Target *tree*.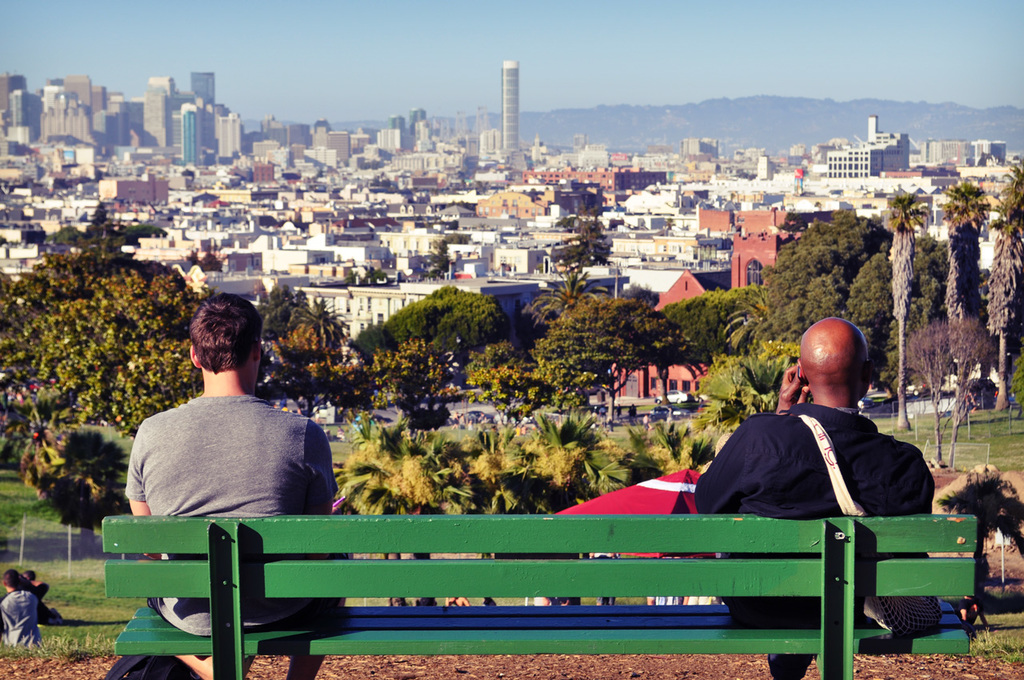
Target region: (533, 261, 602, 318).
